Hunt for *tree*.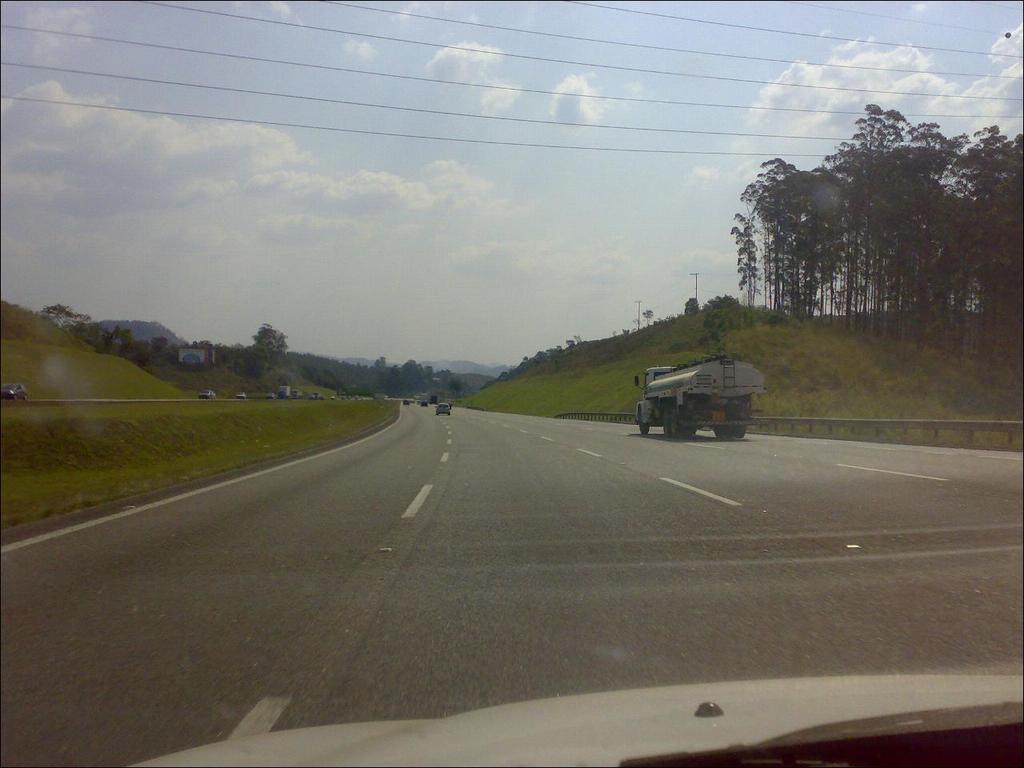
Hunted down at x1=731, y1=99, x2=1023, y2=351.
